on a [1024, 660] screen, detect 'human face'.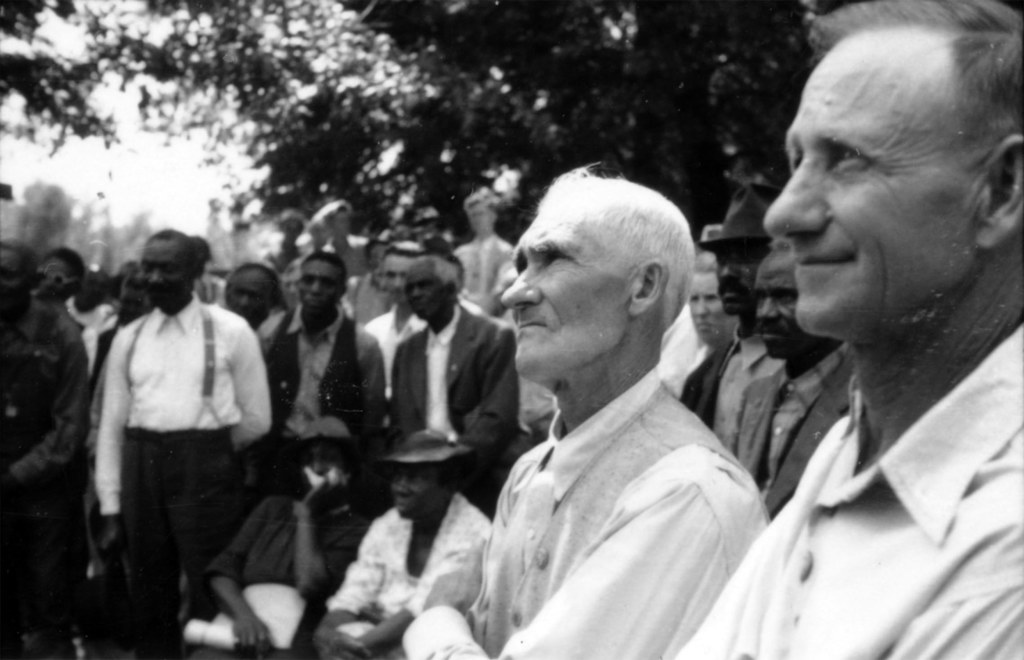
<region>33, 257, 79, 303</region>.
